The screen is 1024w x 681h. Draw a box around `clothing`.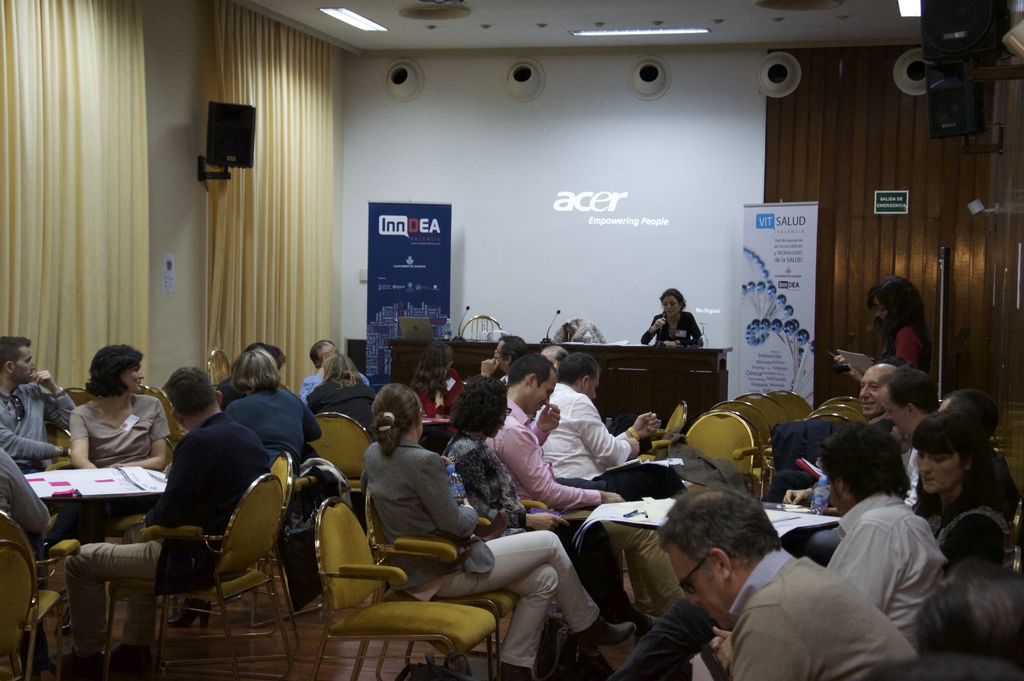
bbox=[361, 443, 614, 669].
